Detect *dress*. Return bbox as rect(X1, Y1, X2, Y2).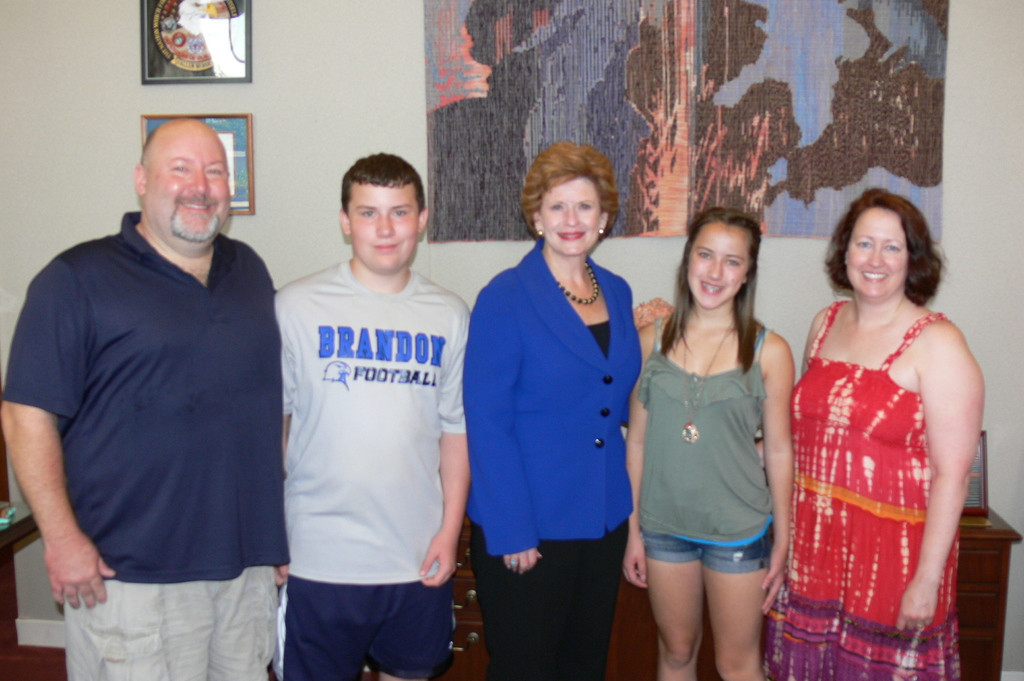
rect(763, 309, 958, 680).
